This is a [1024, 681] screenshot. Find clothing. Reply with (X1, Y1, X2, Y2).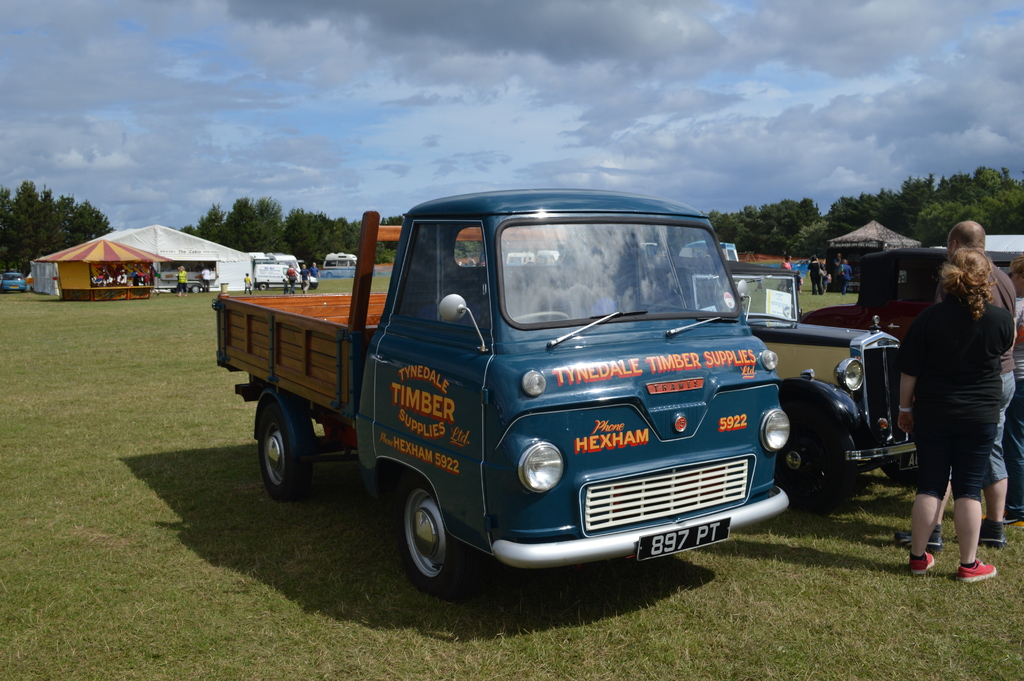
(147, 268, 160, 286).
